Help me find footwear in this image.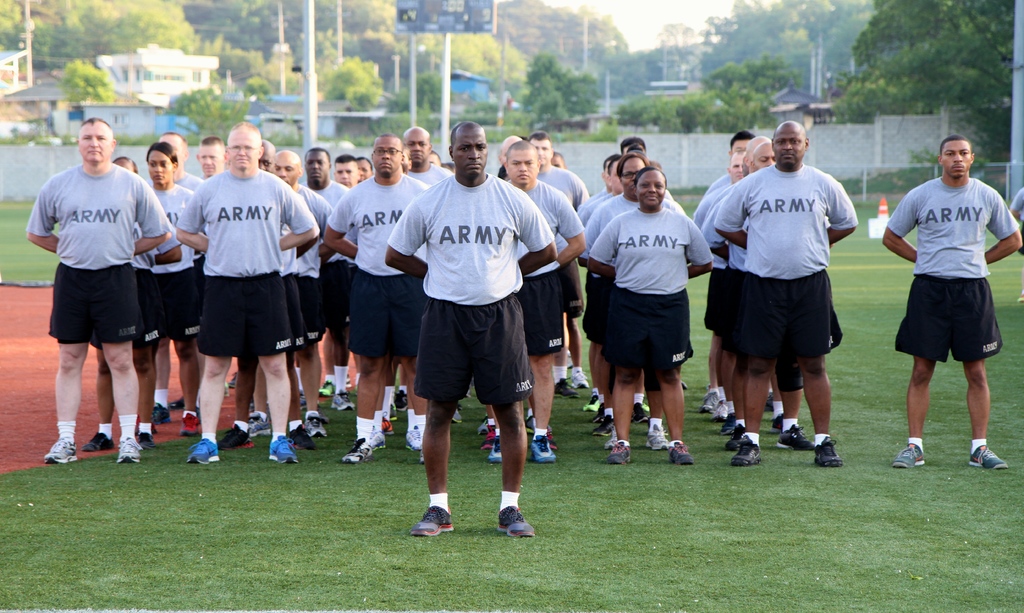
Found it: {"x1": 968, "y1": 443, "x2": 1009, "y2": 473}.
